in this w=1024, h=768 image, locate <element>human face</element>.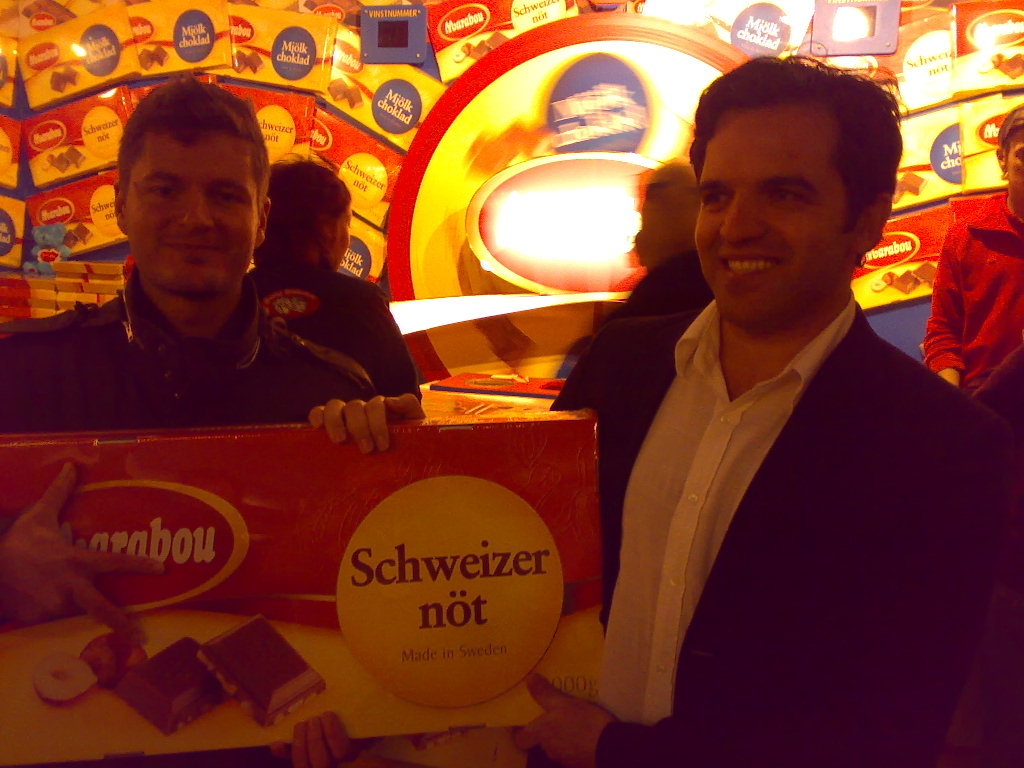
Bounding box: (323, 197, 355, 268).
